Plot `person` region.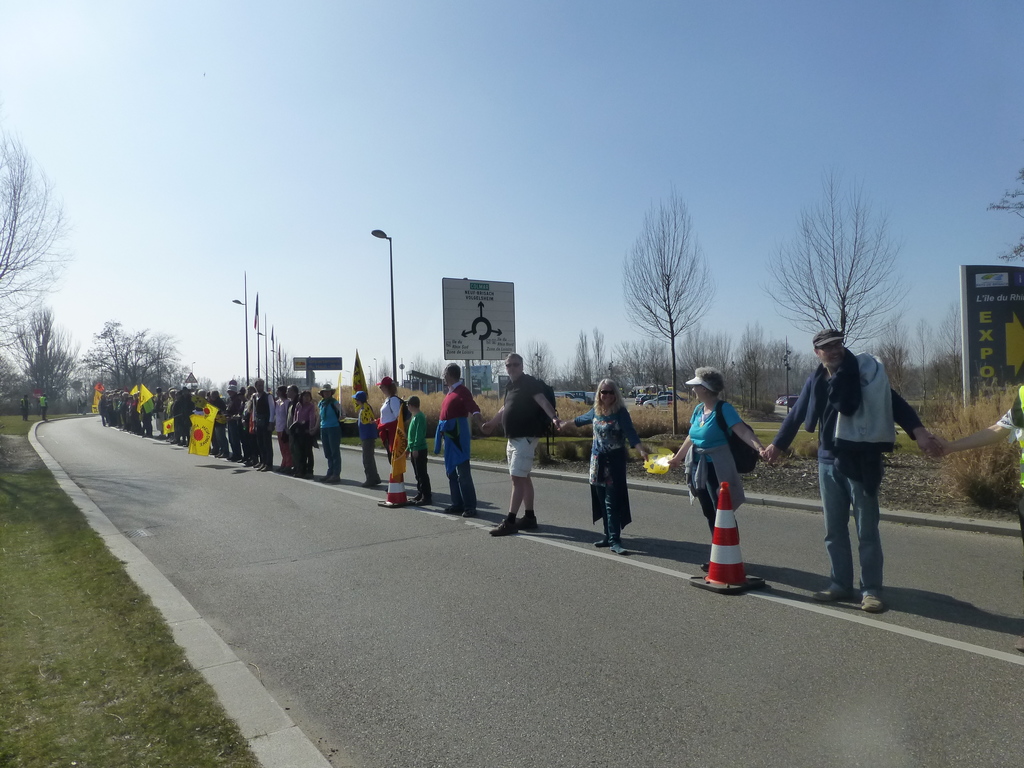
Plotted at left=659, top=360, right=781, bottom=573.
